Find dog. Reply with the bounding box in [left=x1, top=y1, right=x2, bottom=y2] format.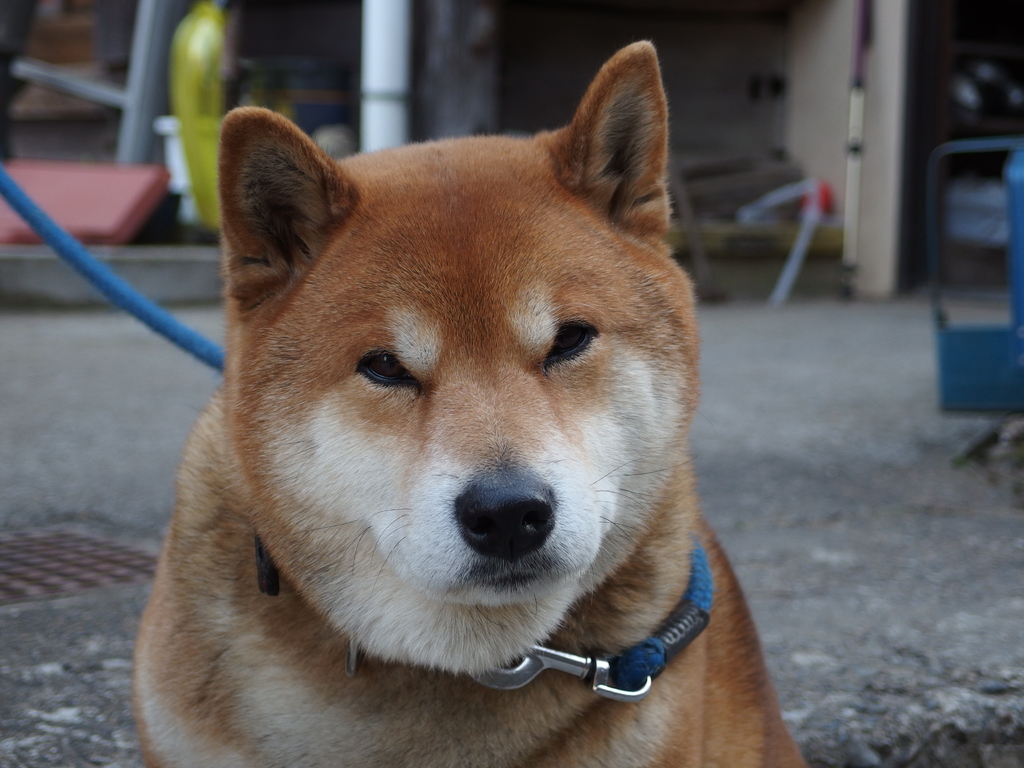
[left=128, top=37, right=809, bottom=767].
